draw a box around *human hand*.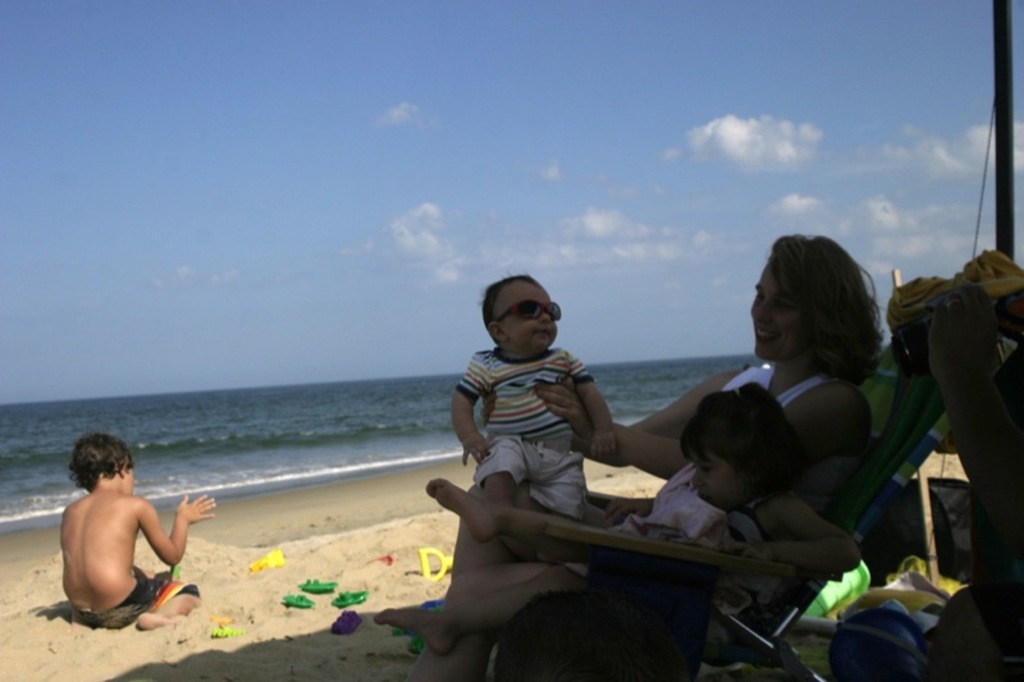
<region>177, 495, 215, 525</region>.
